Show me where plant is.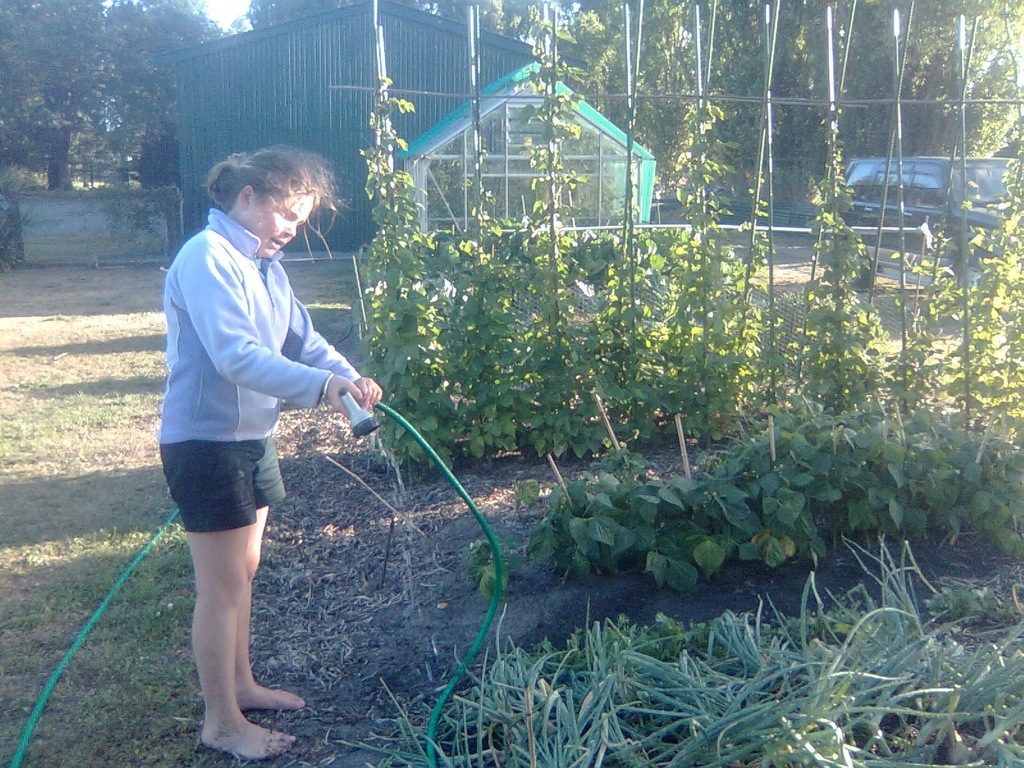
plant is at (left=952, top=139, right=1023, bottom=458).
